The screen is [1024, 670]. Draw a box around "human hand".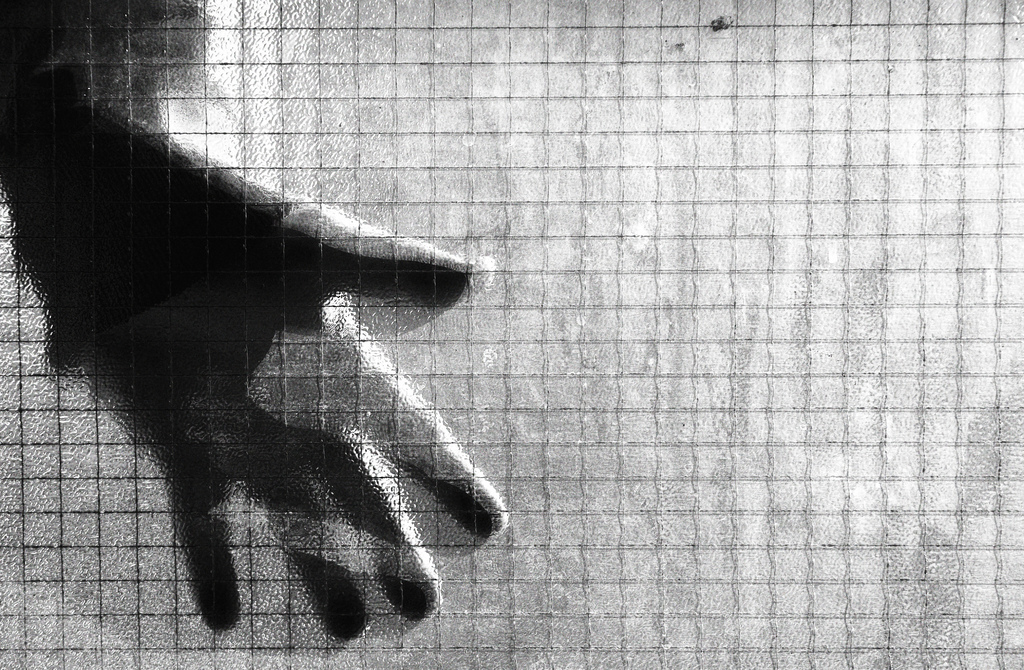
bbox(16, 105, 509, 641).
